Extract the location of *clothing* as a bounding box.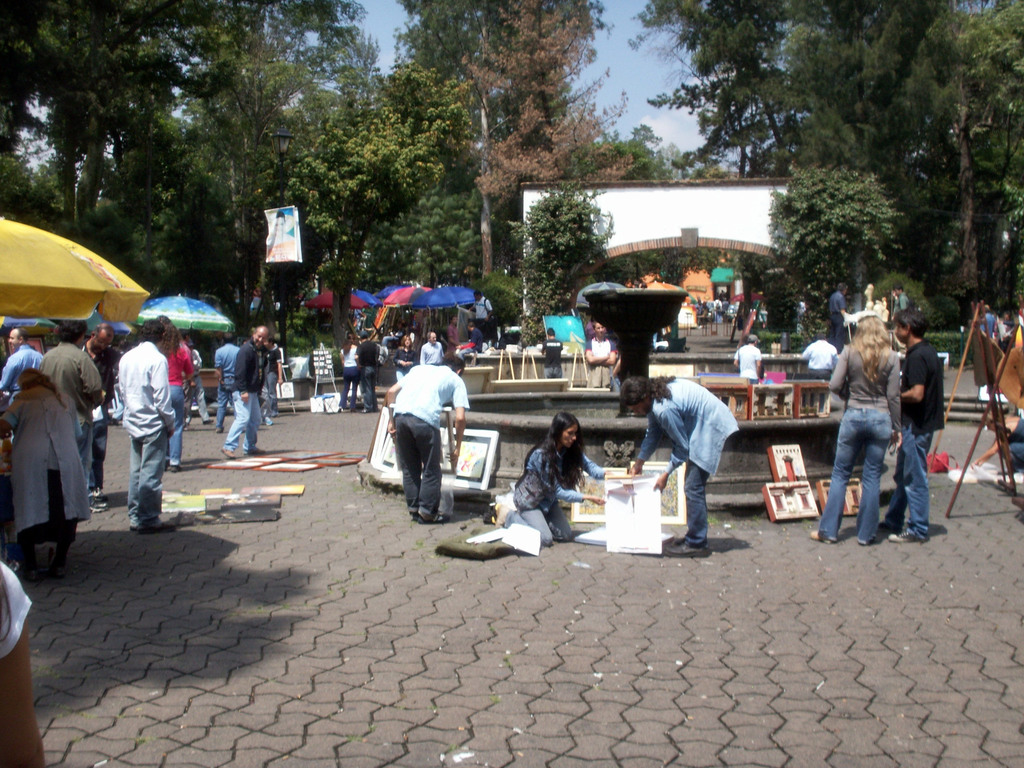
<region>803, 339, 840, 373</region>.
